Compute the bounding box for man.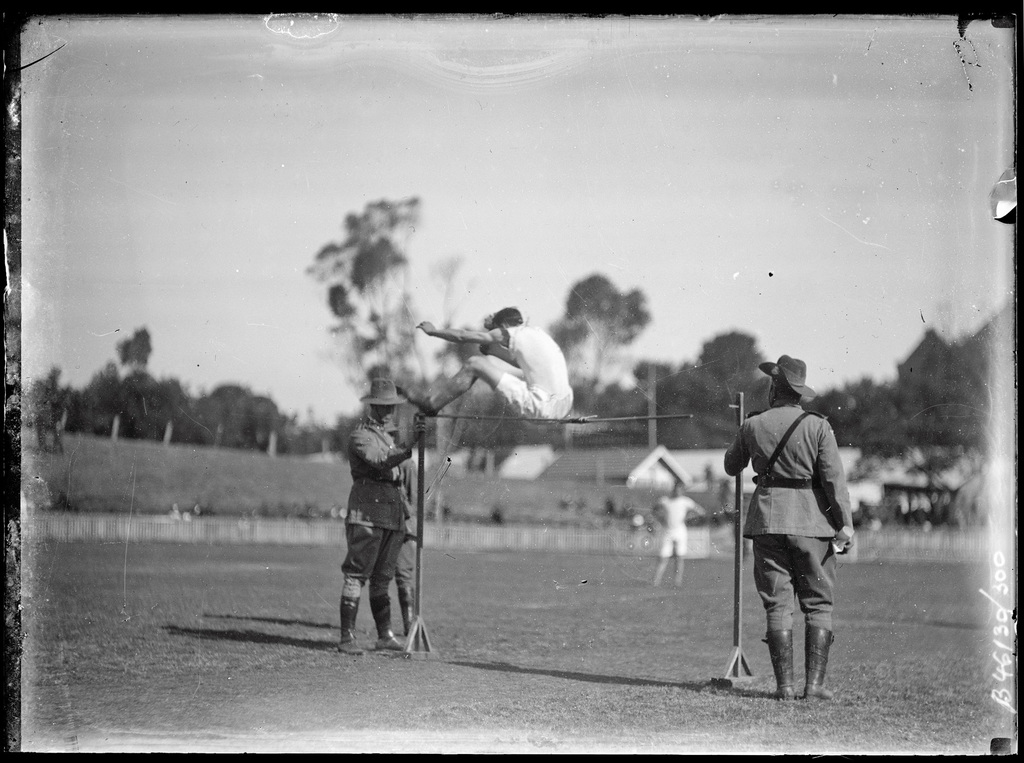
(left=335, top=383, right=432, bottom=661).
